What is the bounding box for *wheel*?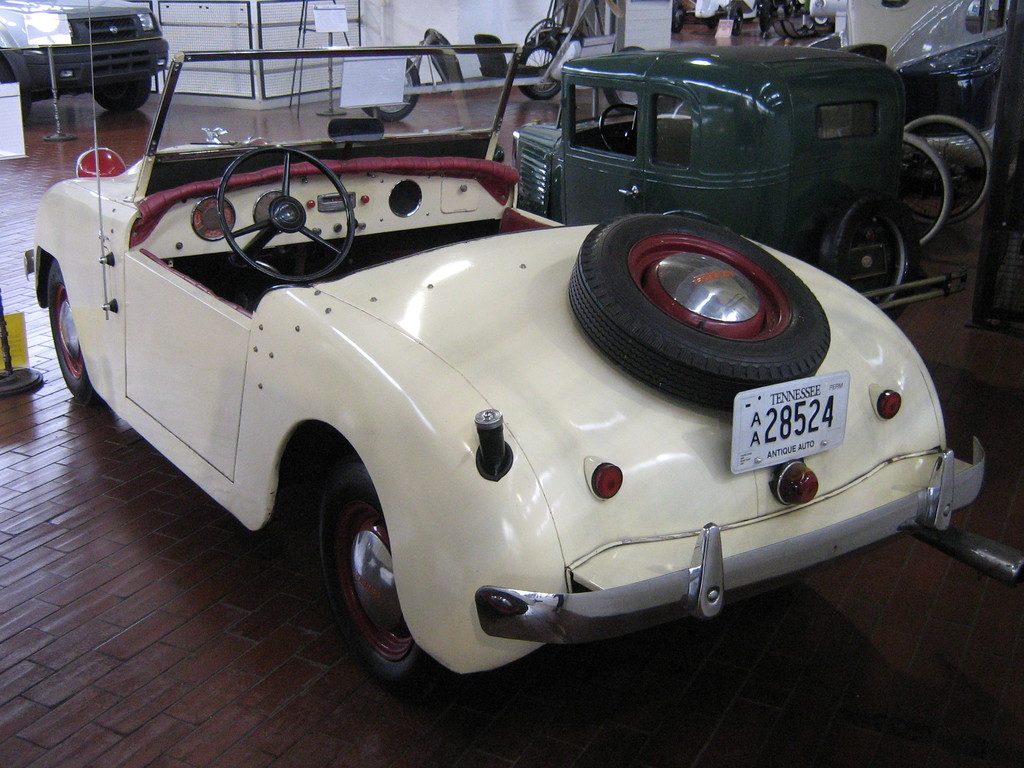
Rect(362, 58, 417, 119).
